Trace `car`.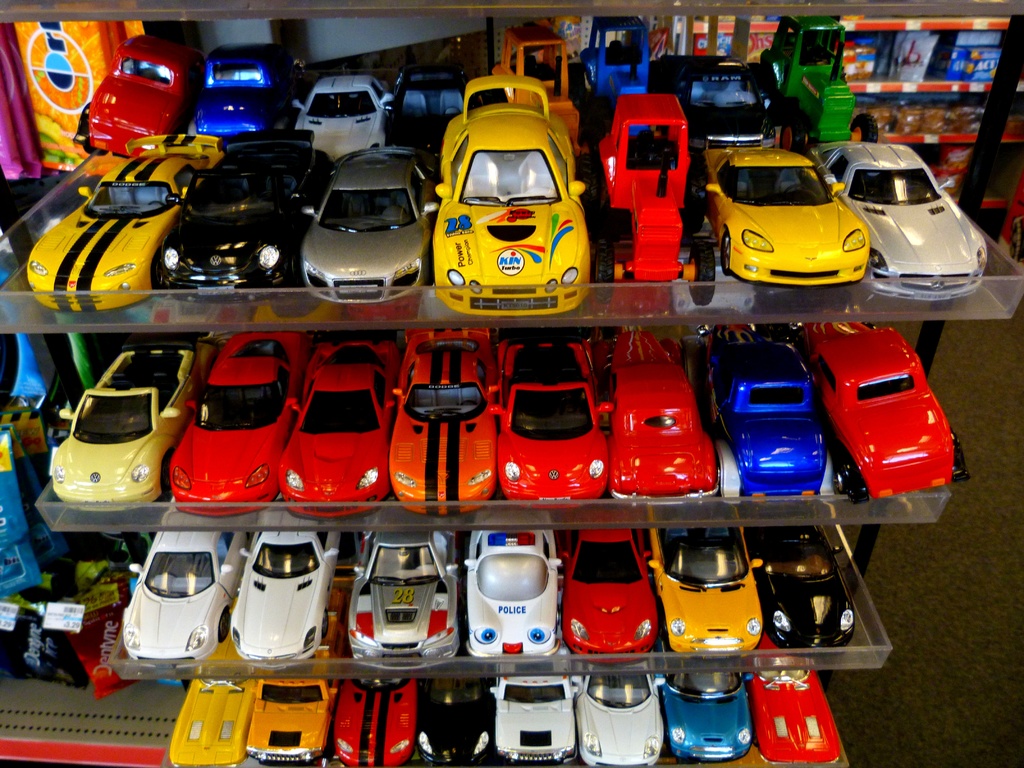
Traced to bbox=[421, 674, 494, 767].
